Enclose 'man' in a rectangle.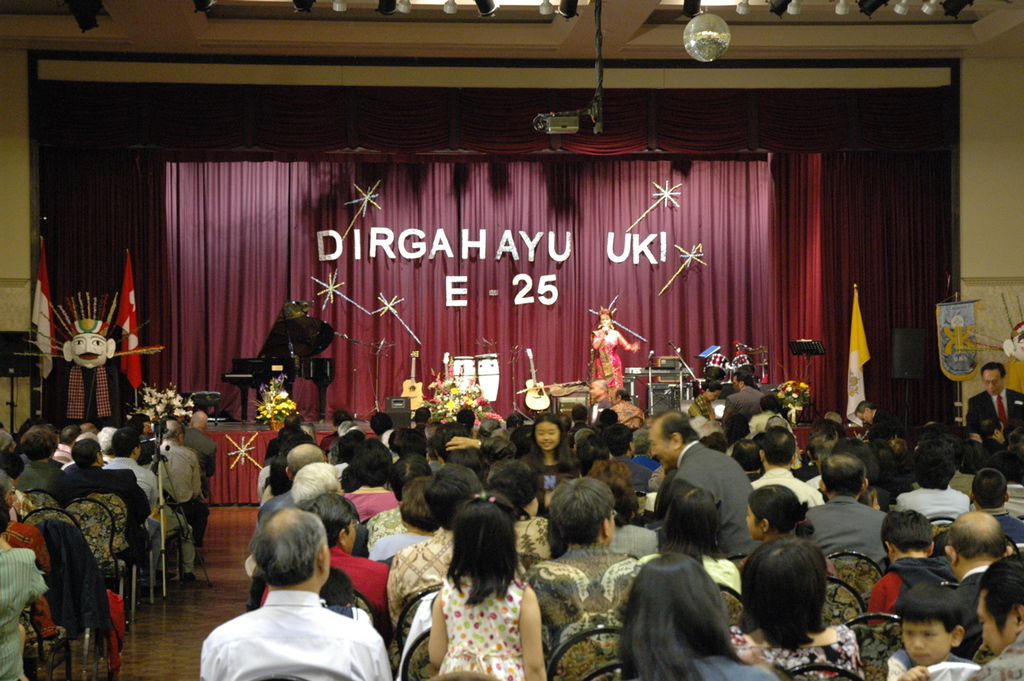
37,319,145,423.
